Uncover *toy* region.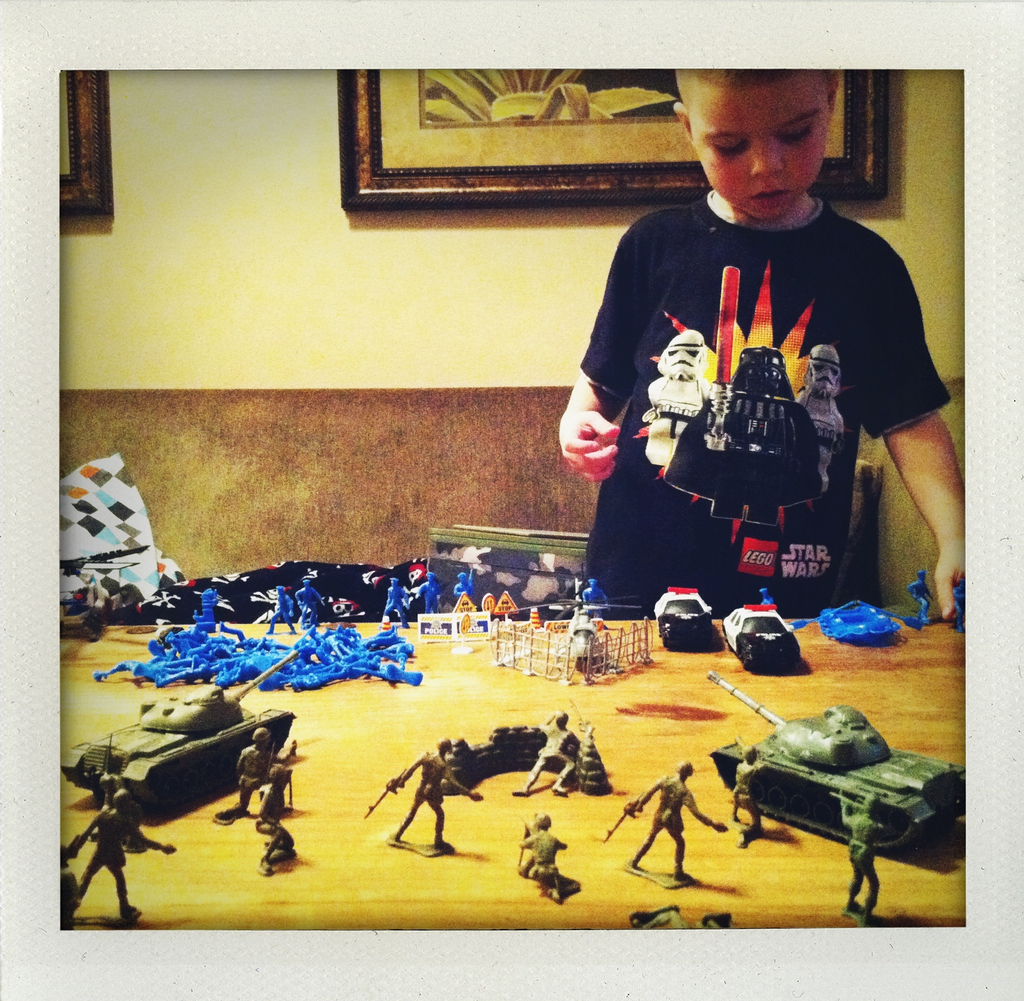
Uncovered: 954:578:963:637.
